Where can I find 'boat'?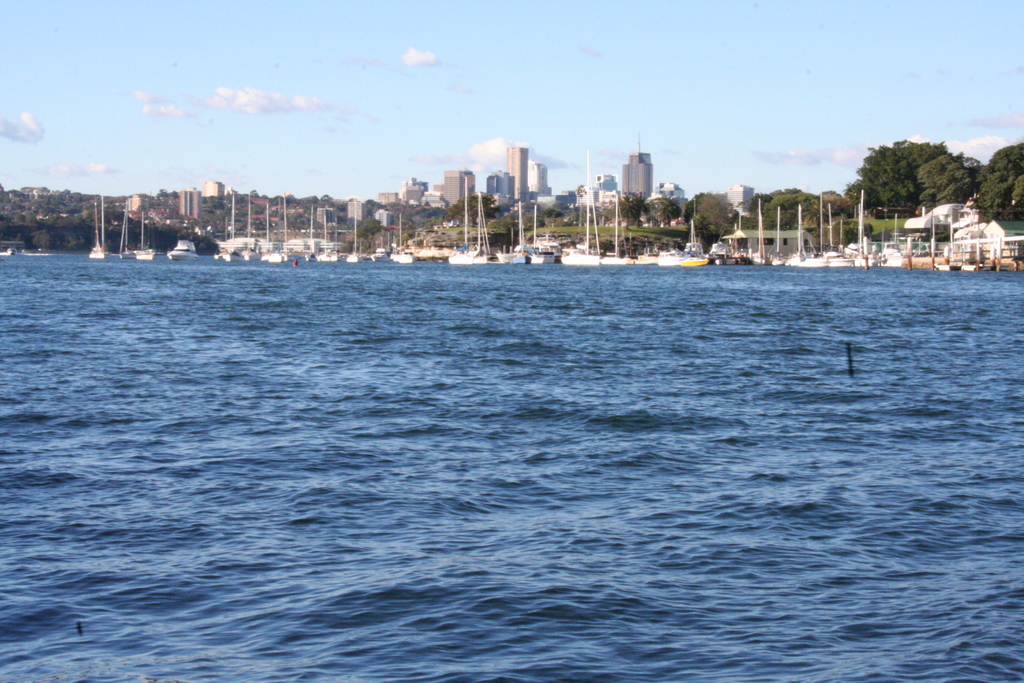
You can find it at l=220, t=192, r=244, b=263.
